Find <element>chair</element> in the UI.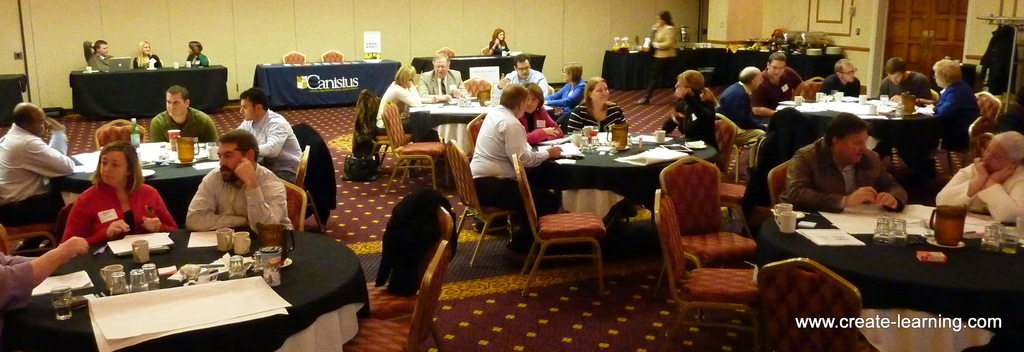
UI element at box=[440, 138, 518, 265].
